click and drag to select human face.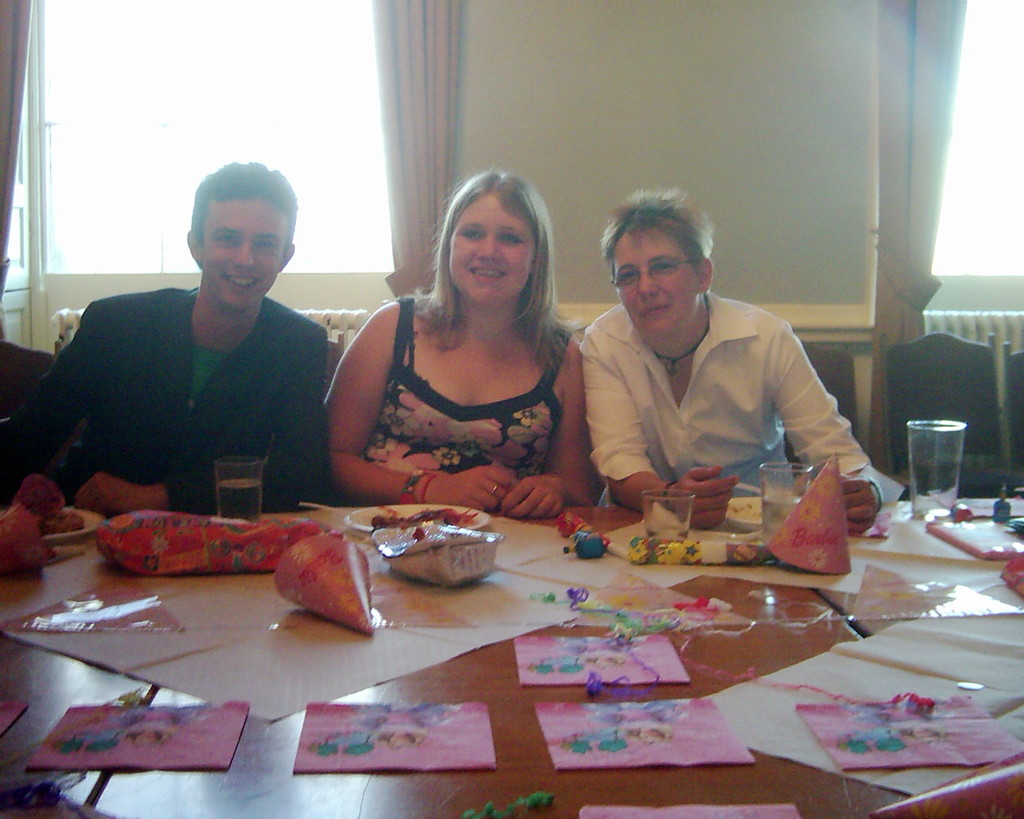
Selection: bbox=(201, 197, 285, 302).
